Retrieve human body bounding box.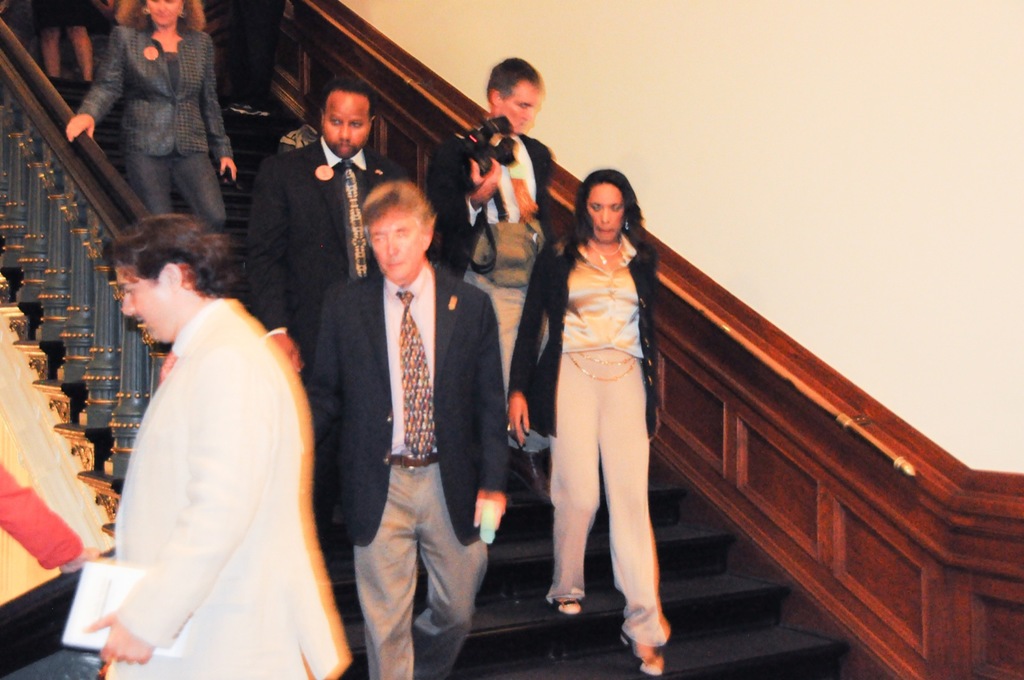
Bounding box: left=245, top=136, right=412, bottom=400.
